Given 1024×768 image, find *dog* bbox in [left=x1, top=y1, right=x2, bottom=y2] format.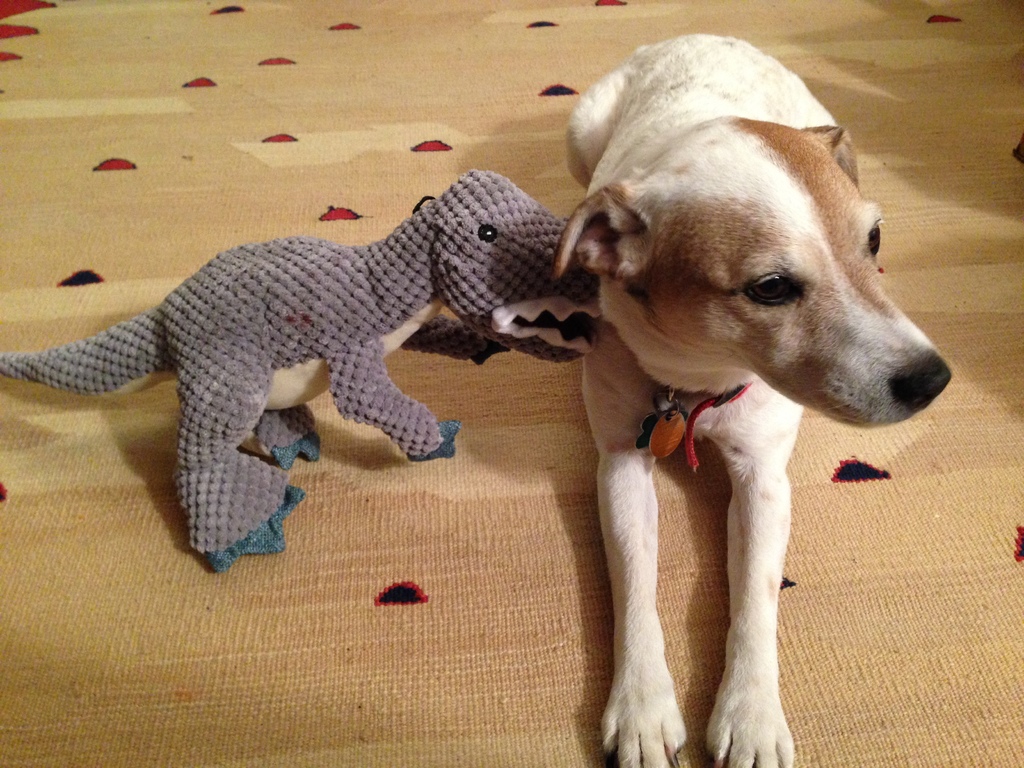
[left=563, top=31, right=954, bottom=767].
